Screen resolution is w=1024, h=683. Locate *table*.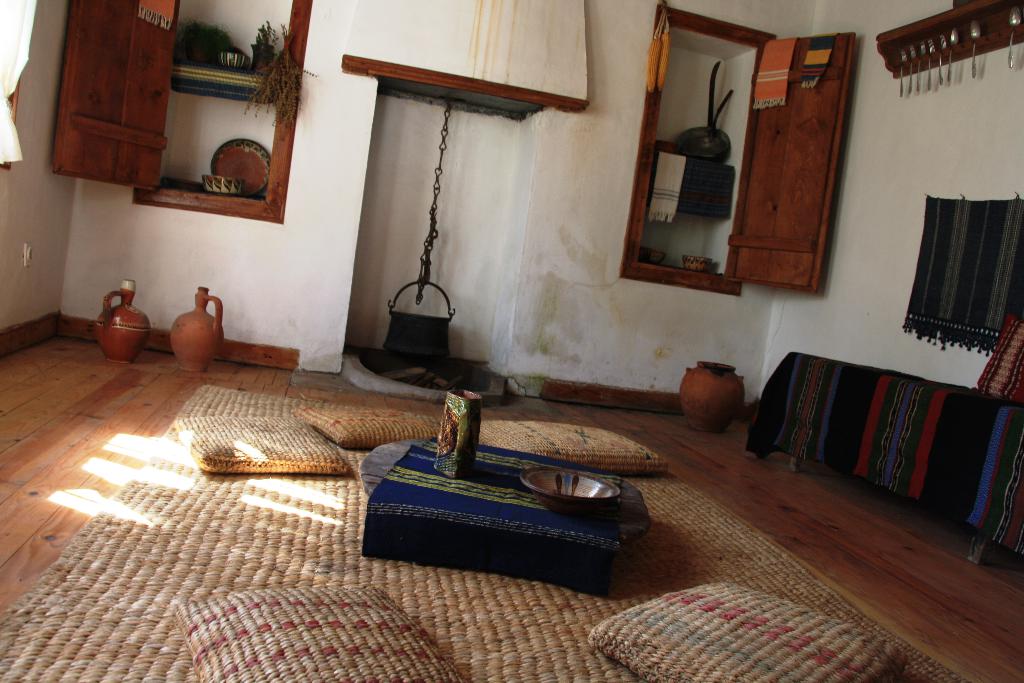
locate(748, 352, 1023, 565).
